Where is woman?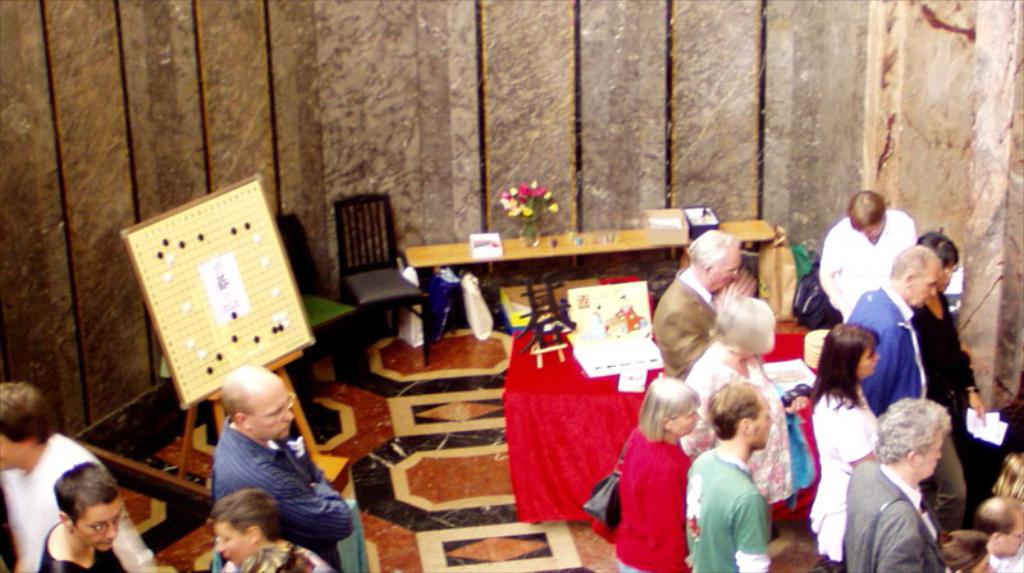
<box>813,316,882,572</box>.
